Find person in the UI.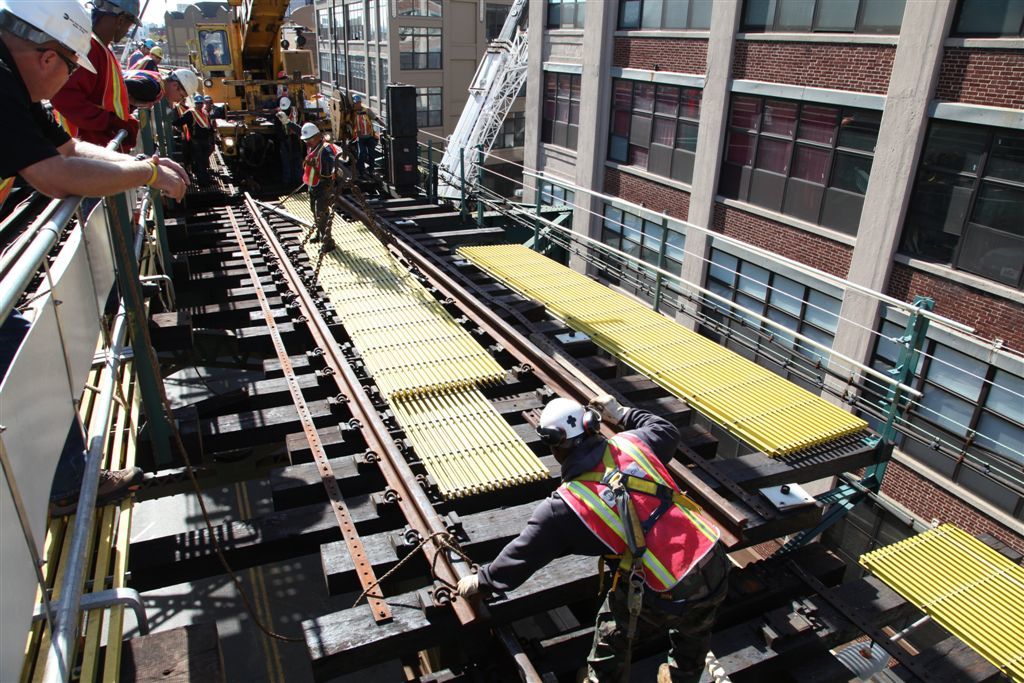
UI element at bbox(54, 0, 156, 164).
